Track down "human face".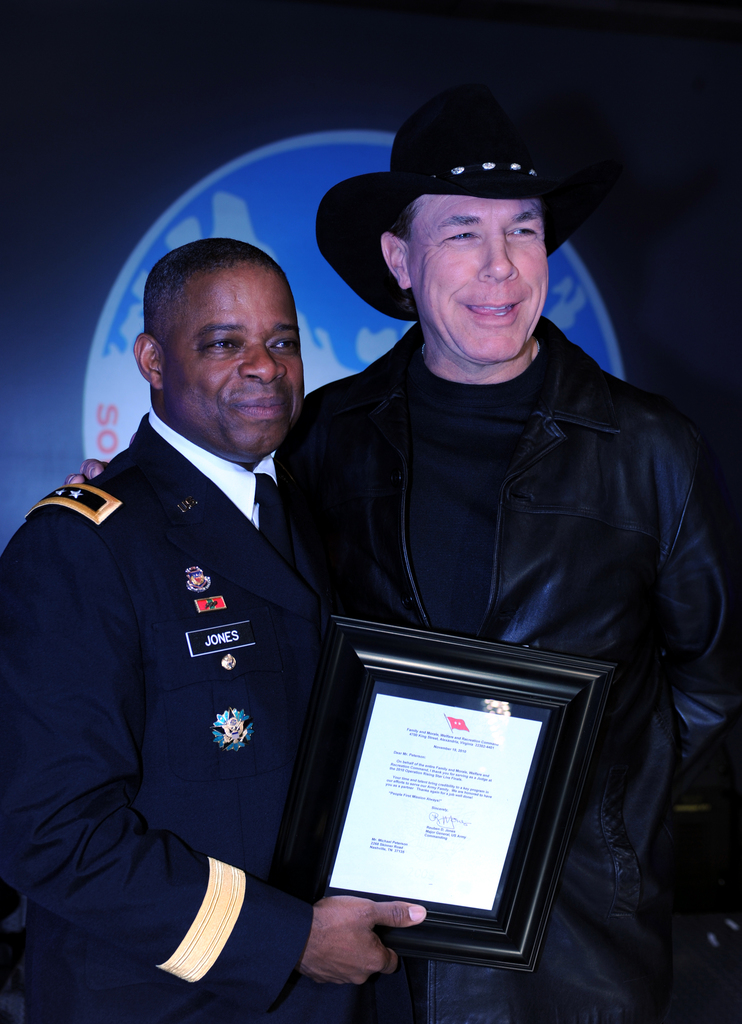
Tracked to (412,197,550,362).
